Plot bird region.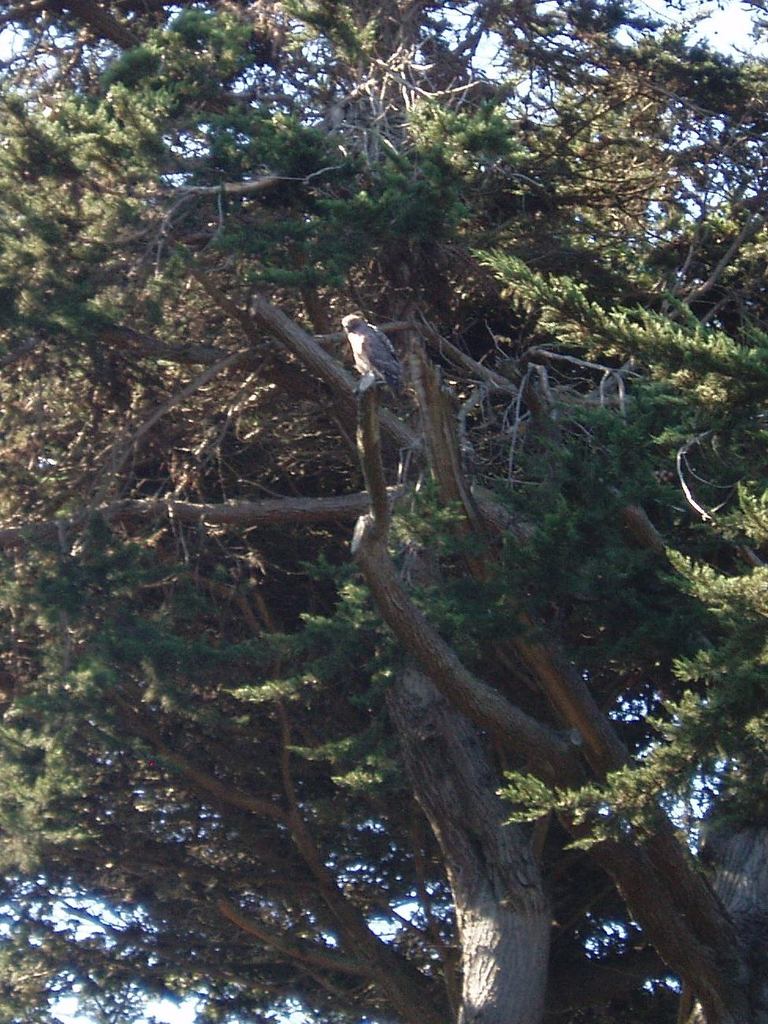
Plotted at {"left": 332, "top": 294, "right": 405, "bottom": 382}.
